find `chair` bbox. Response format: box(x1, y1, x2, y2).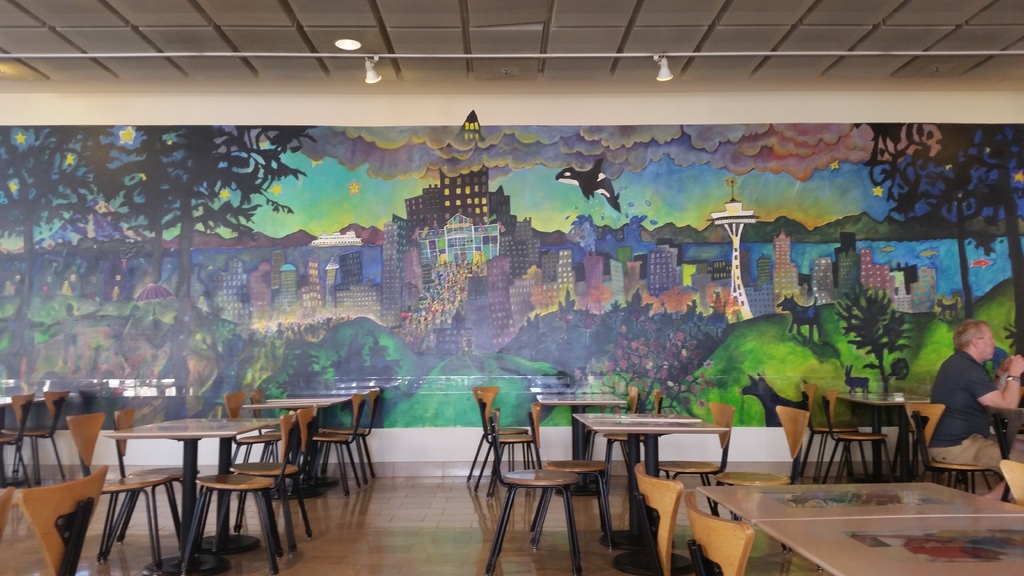
box(897, 397, 1006, 497).
